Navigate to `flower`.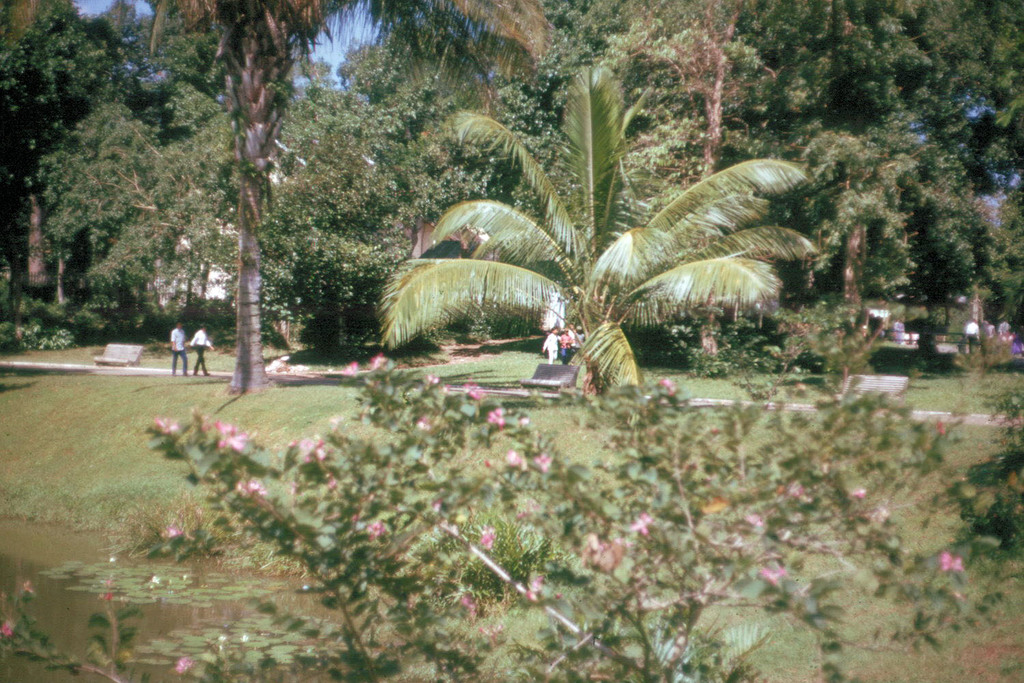
Navigation target: l=939, t=551, r=965, b=571.
